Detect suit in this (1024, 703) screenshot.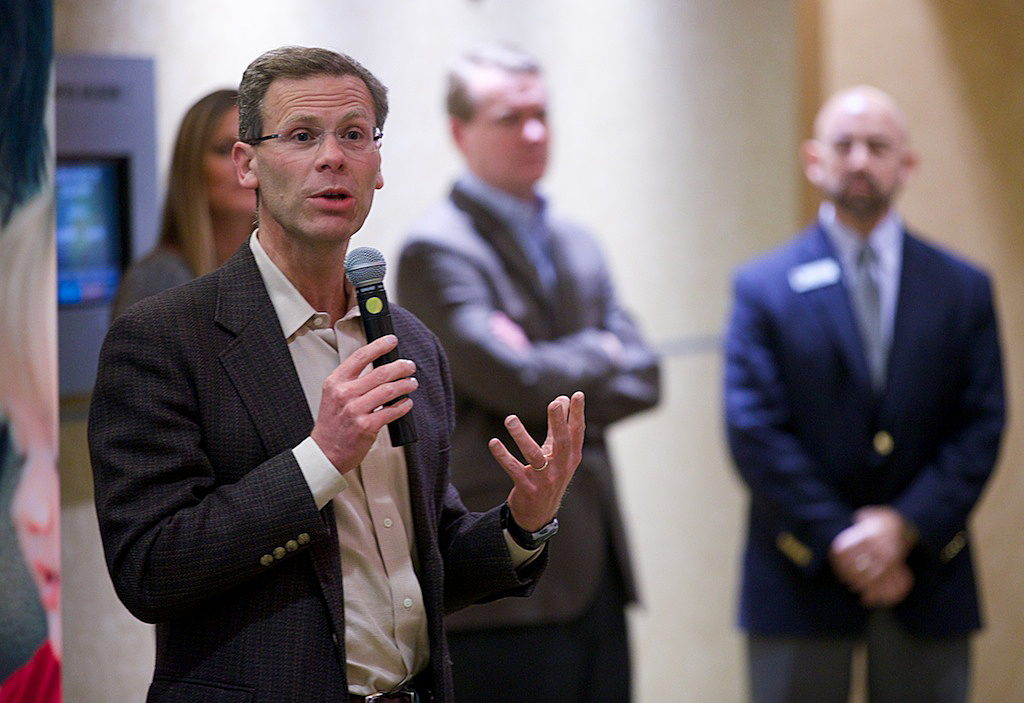
Detection: box=[395, 164, 666, 702].
